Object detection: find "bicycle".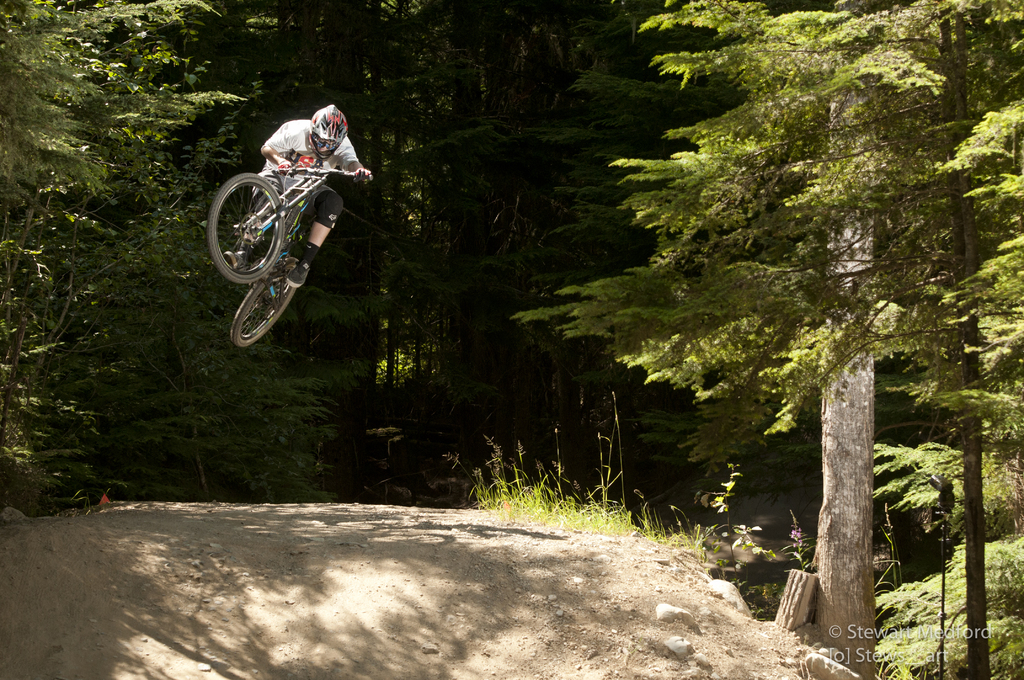
(left=215, top=134, right=370, bottom=346).
